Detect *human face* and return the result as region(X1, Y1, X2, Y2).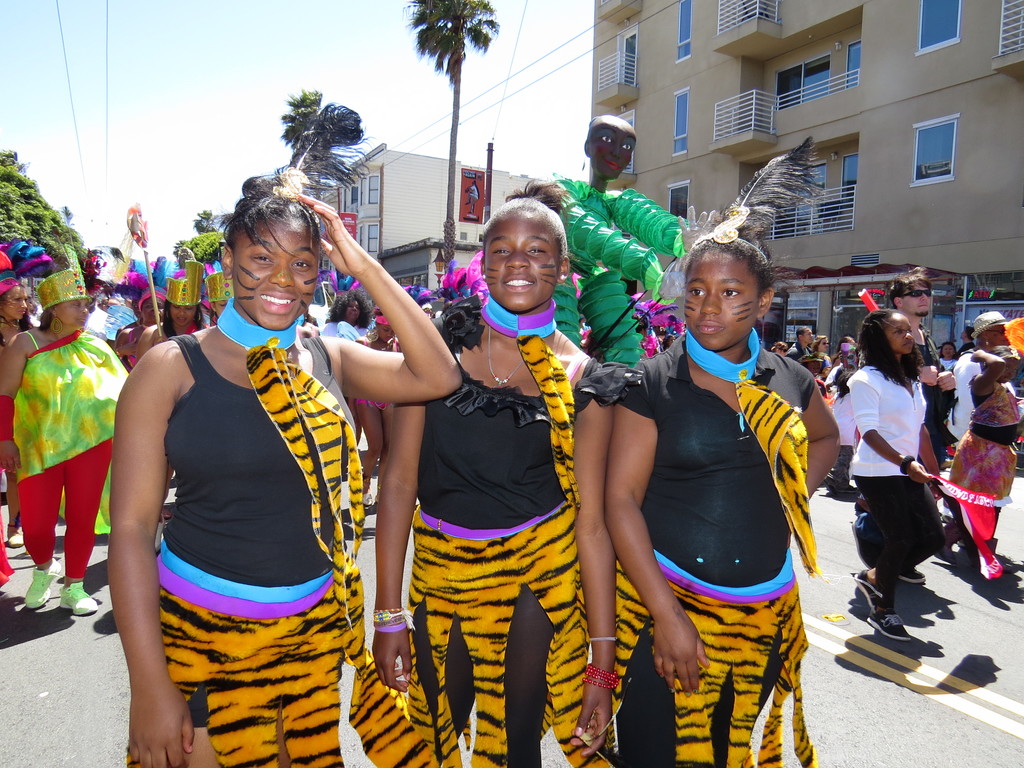
region(669, 335, 675, 346).
